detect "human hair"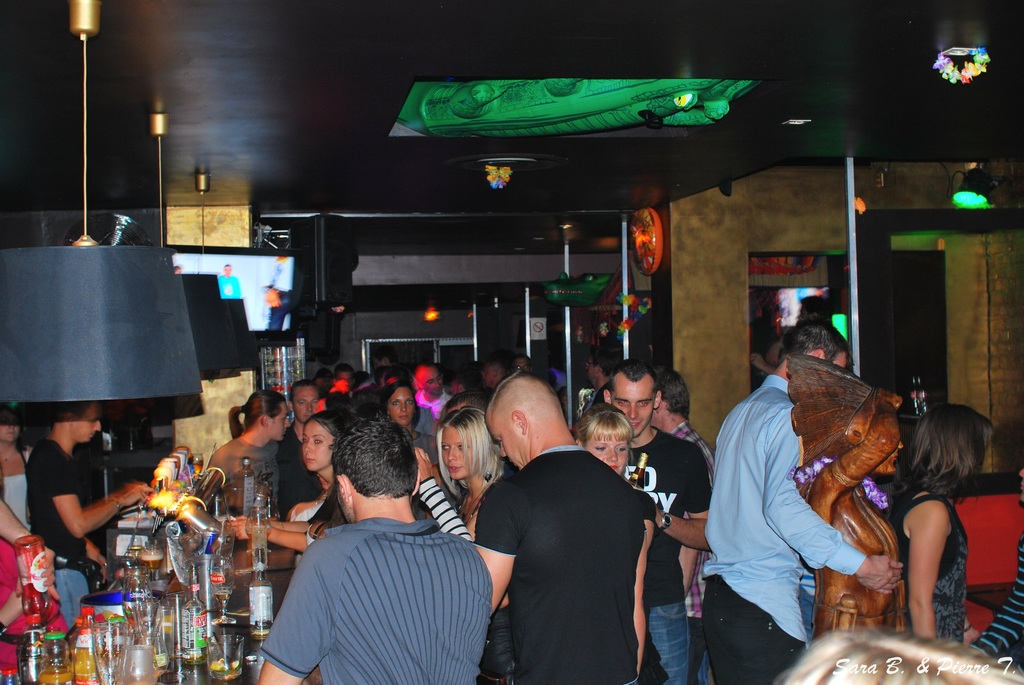
box(783, 320, 849, 374)
